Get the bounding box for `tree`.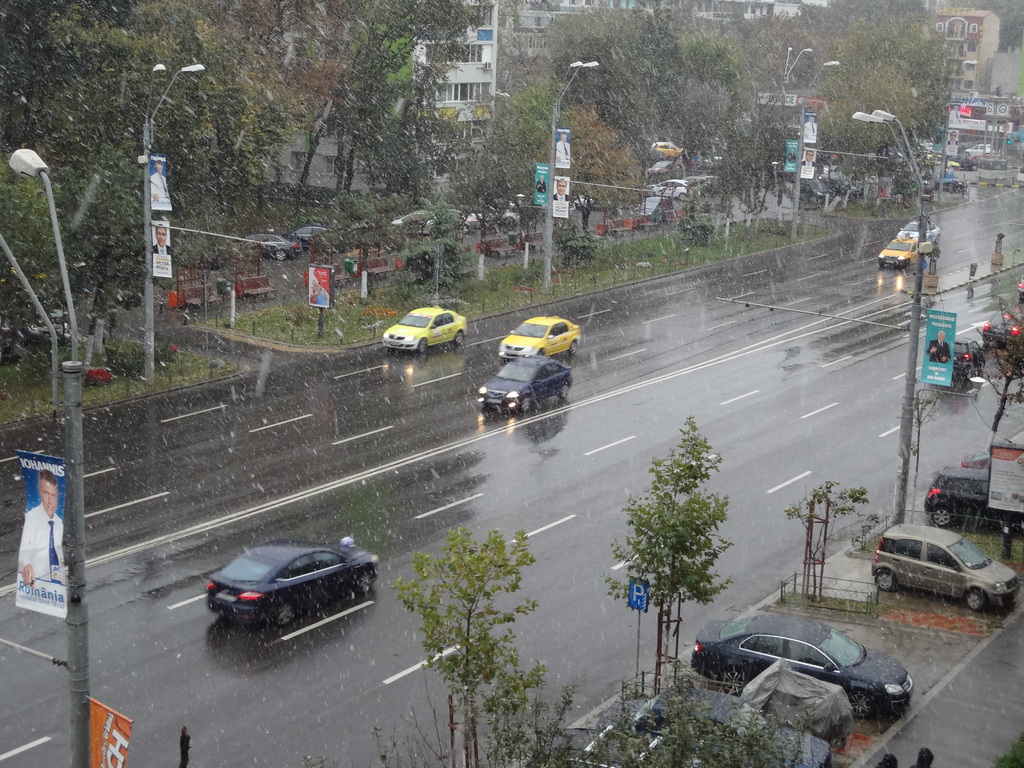
(x1=596, y1=412, x2=740, y2=694).
